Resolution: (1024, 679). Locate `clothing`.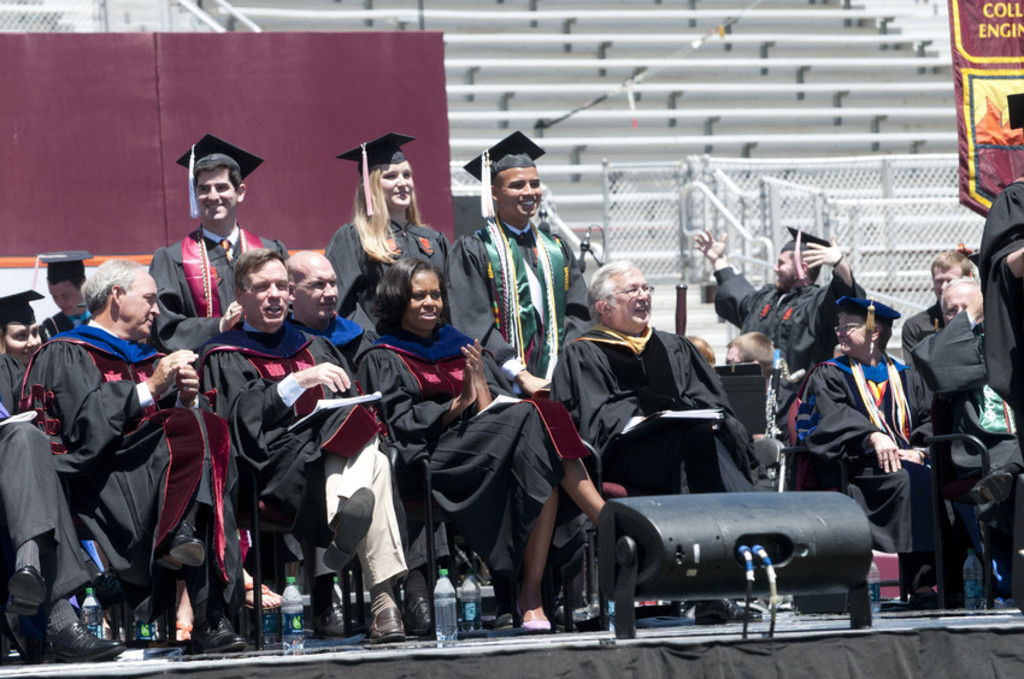
left=364, top=320, right=567, bottom=585.
